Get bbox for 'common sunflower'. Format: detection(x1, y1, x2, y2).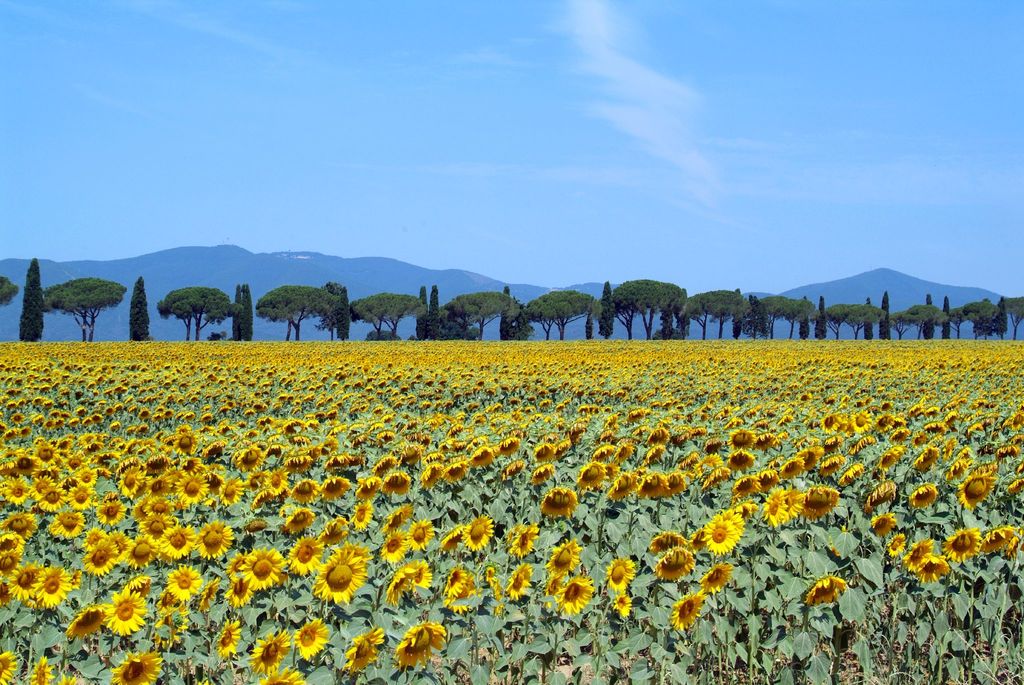
detection(918, 554, 950, 580).
